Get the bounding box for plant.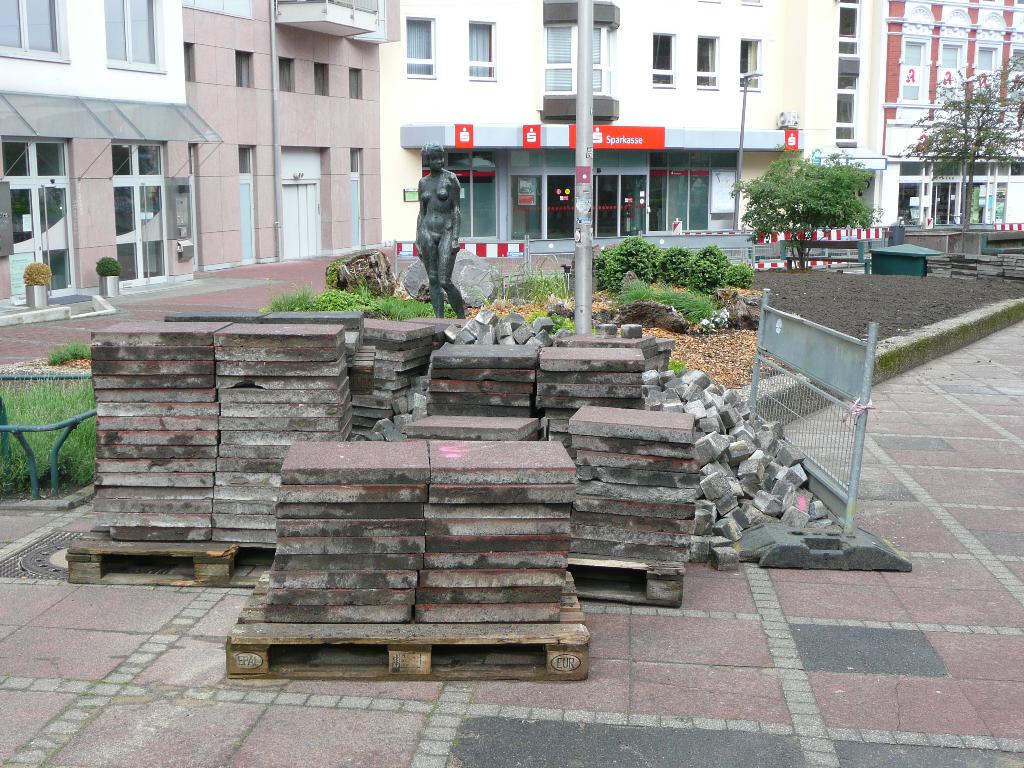
[x1=474, y1=239, x2=589, y2=312].
